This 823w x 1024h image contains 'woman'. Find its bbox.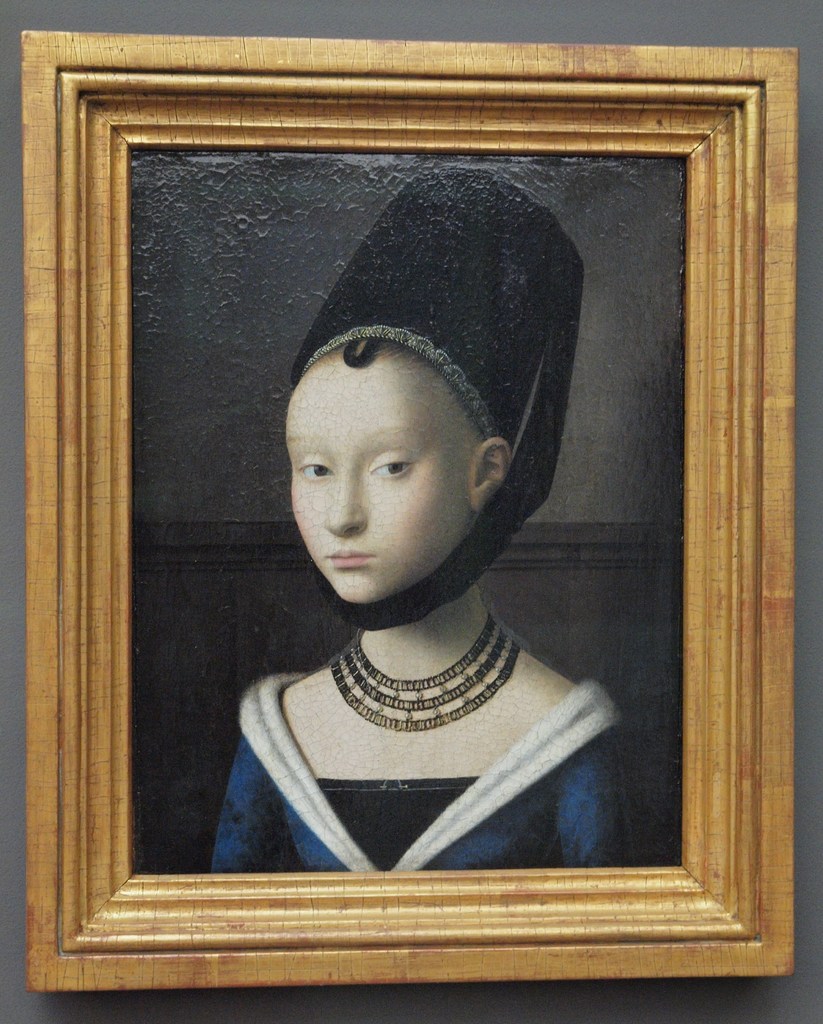
crop(79, 154, 731, 875).
